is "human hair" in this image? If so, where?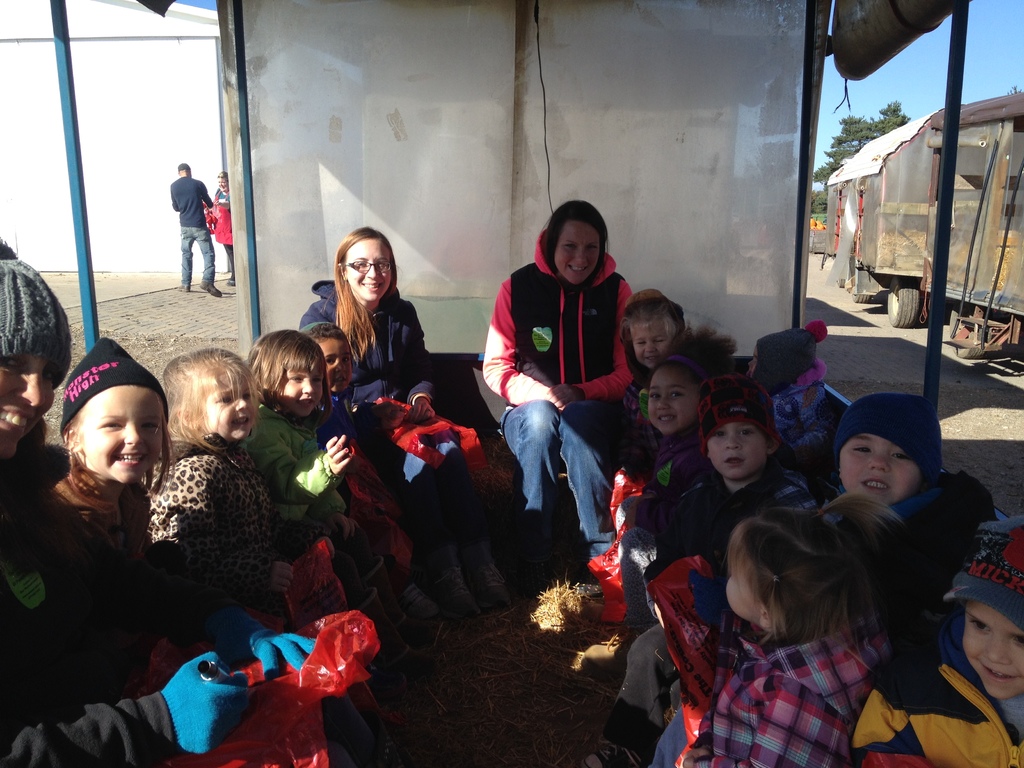
Yes, at (542,201,608,287).
